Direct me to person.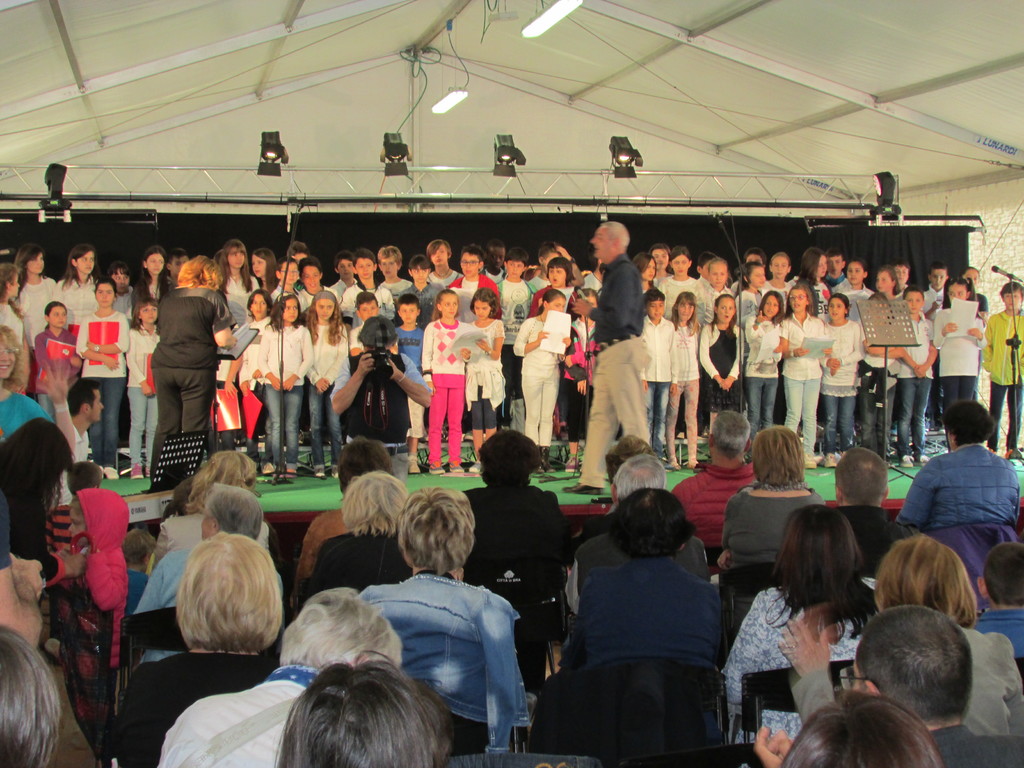
Direction: select_region(110, 260, 139, 317).
